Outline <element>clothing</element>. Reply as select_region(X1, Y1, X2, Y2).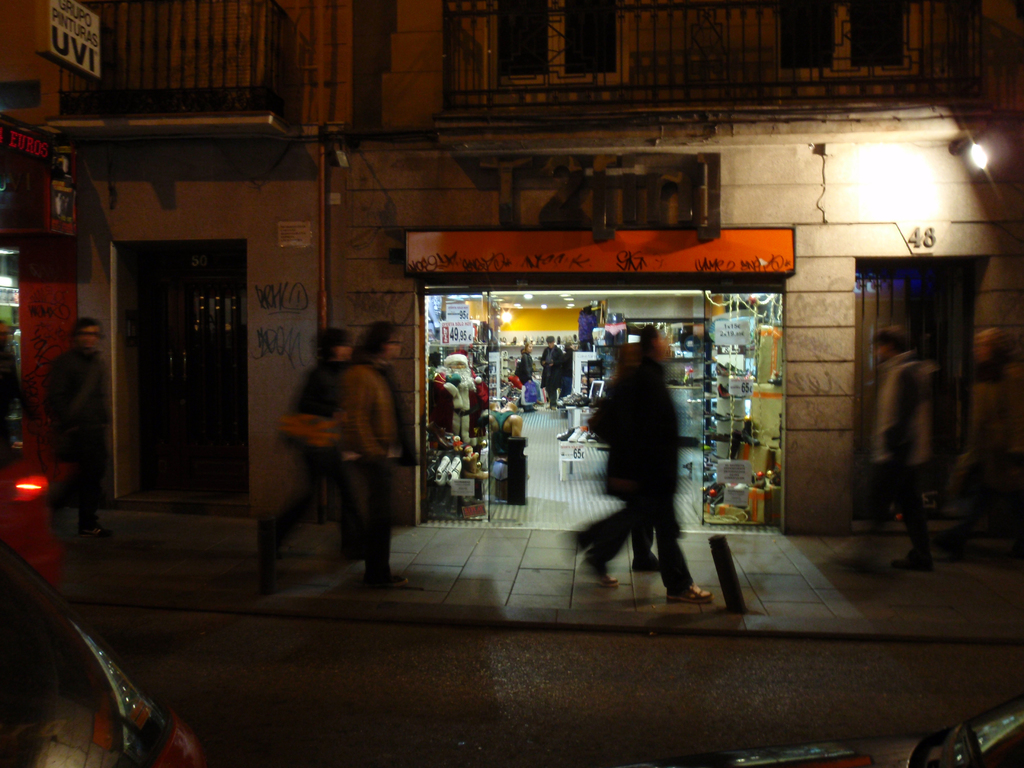
select_region(332, 356, 410, 584).
